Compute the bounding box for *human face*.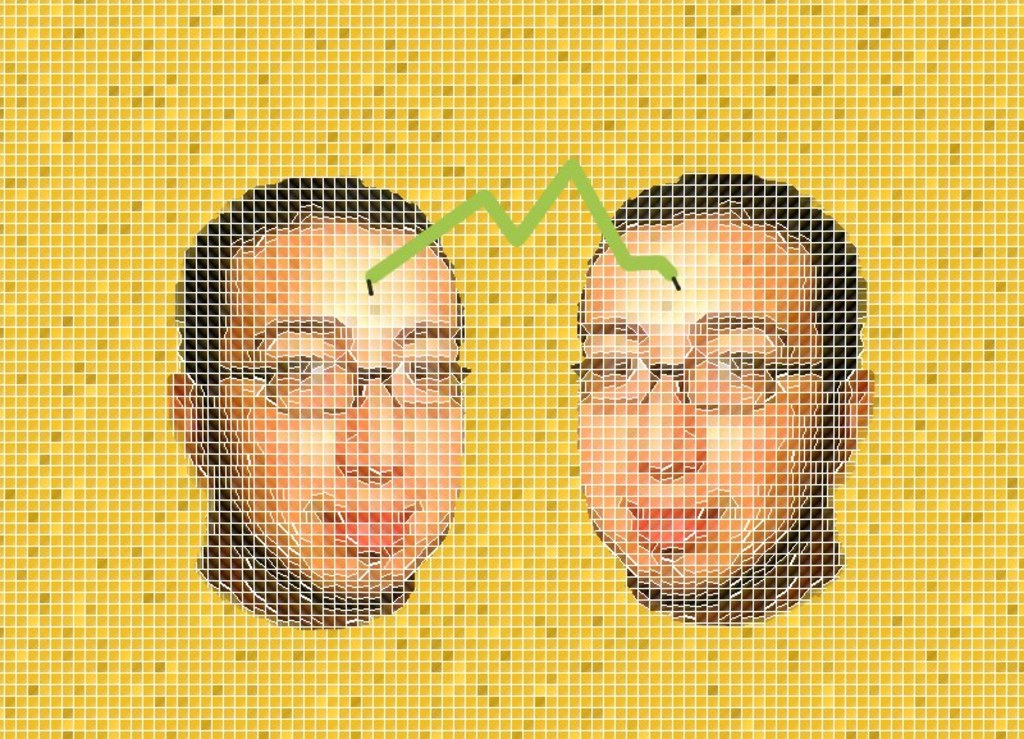
region(582, 223, 827, 597).
